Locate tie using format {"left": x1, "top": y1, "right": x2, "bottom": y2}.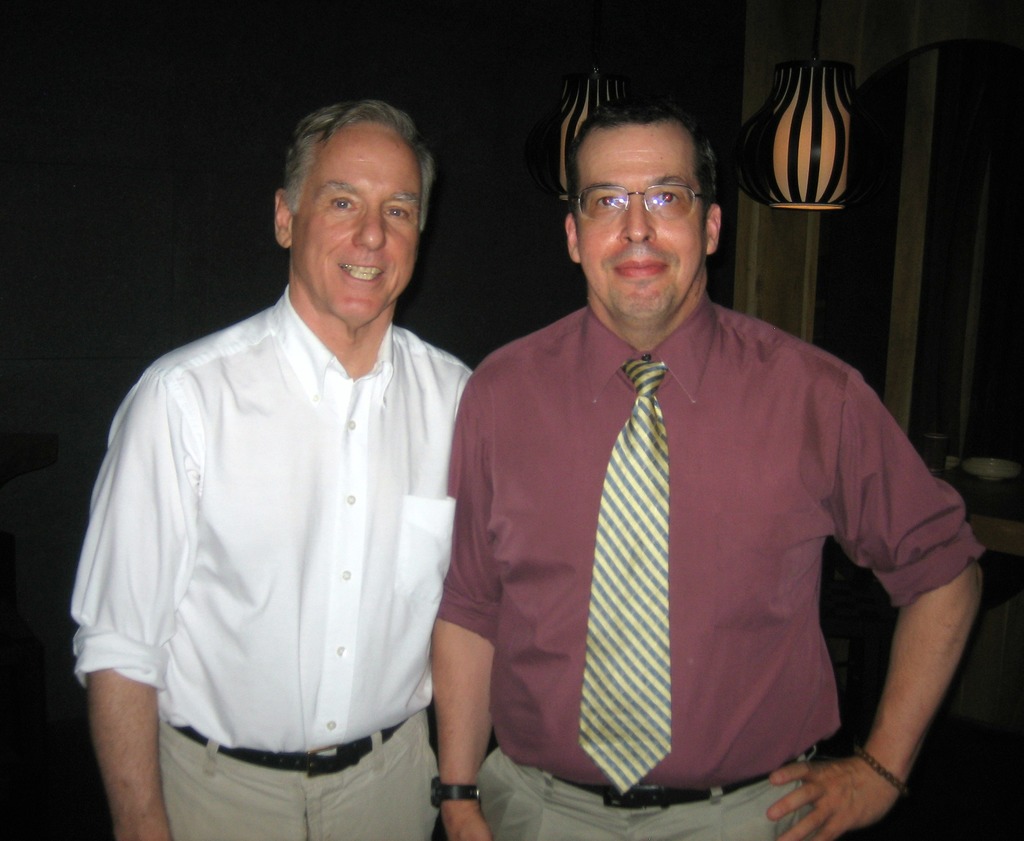
{"left": 577, "top": 358, "right": 668, "bottom": 795}.
